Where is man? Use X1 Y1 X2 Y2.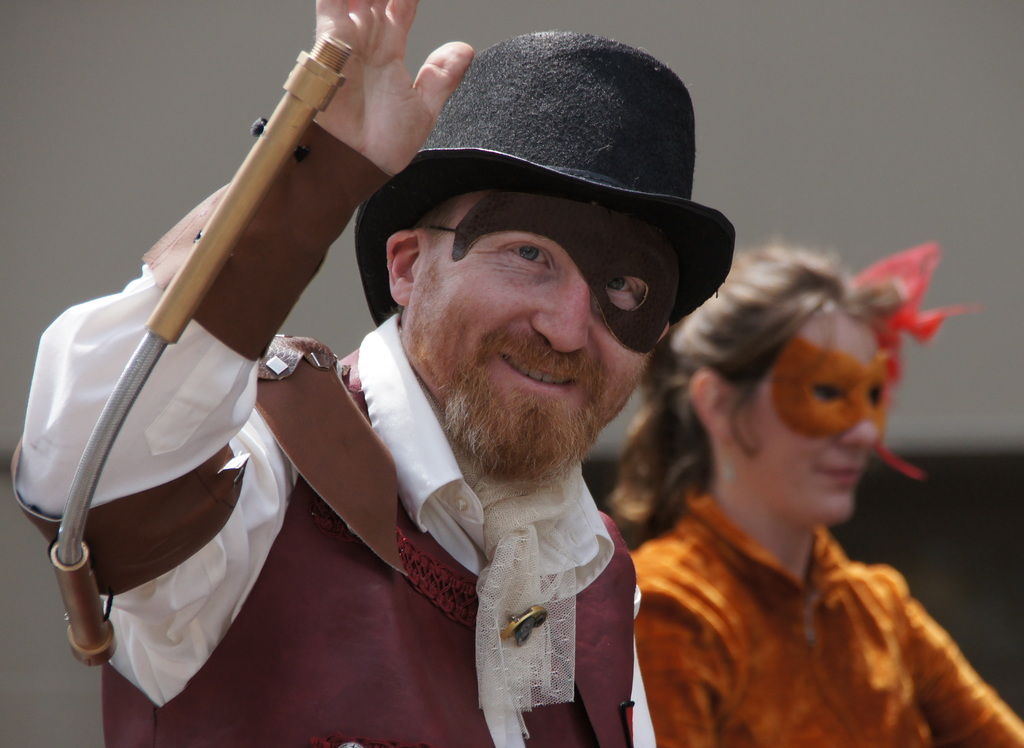
111 32 787 730.
